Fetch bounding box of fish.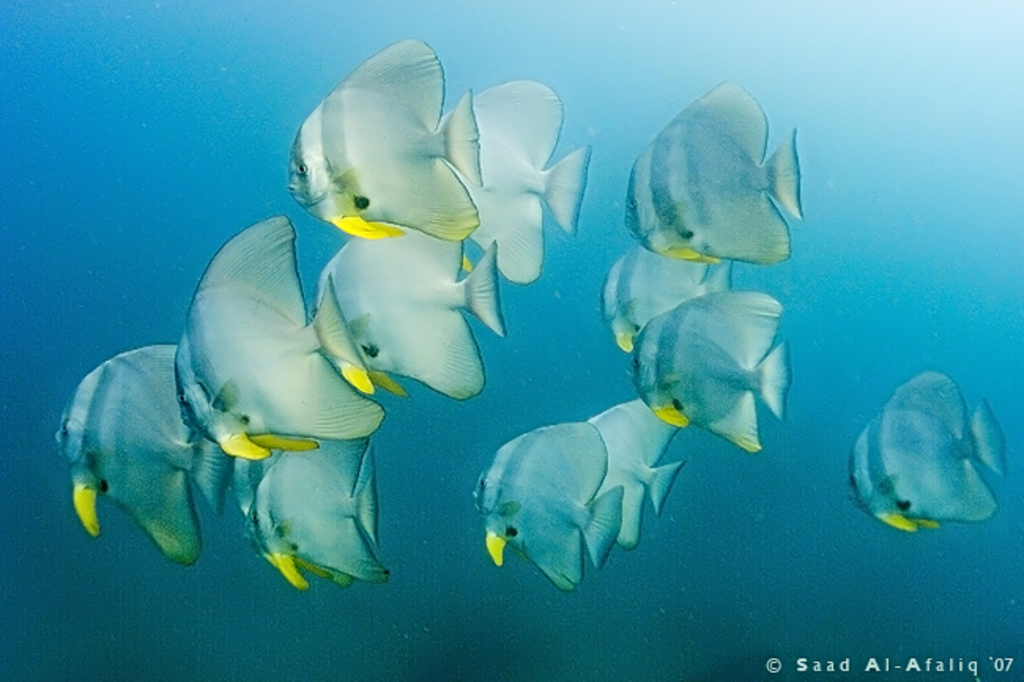
Bbox: <bbox>624, 83, 802, 266</bbox>.
